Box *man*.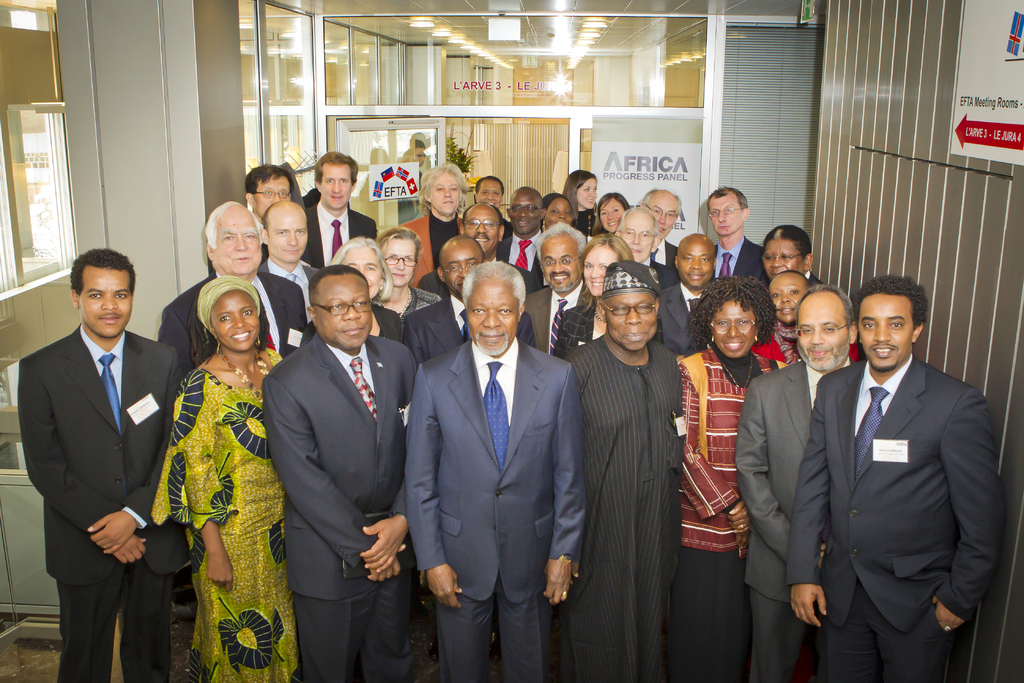
bbox(735, 281, 862, 682).
